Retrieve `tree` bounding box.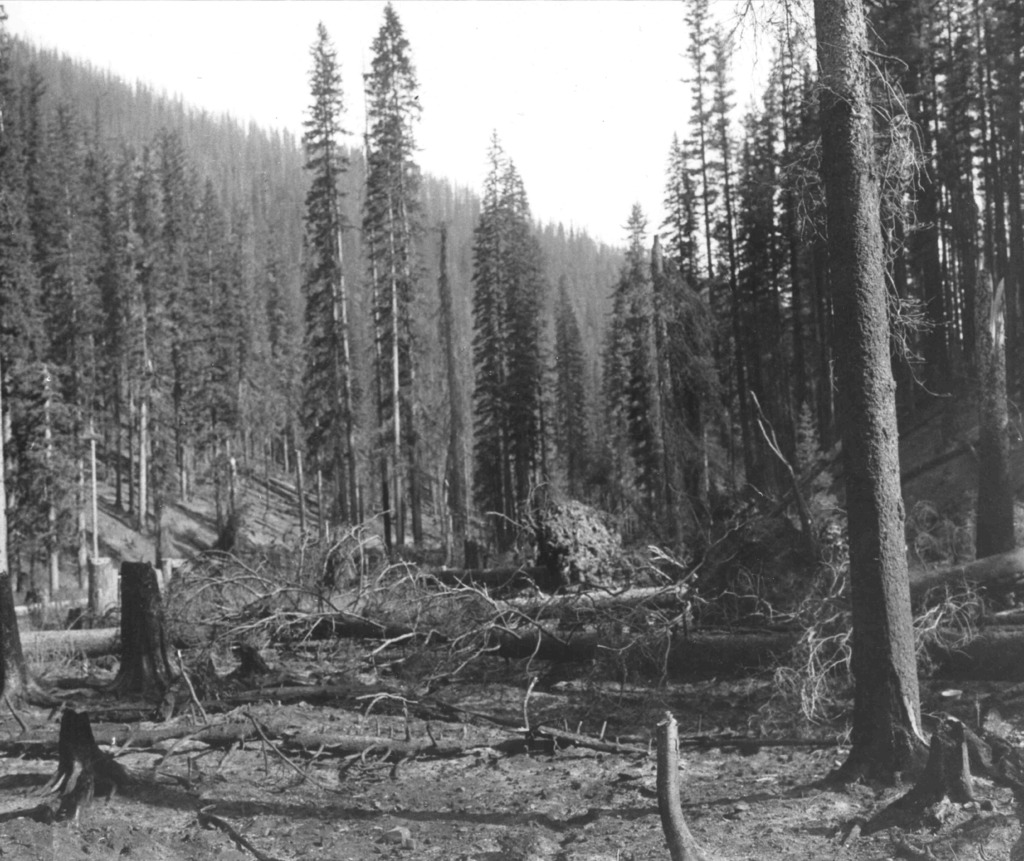
Bounding box: select_region(362, 0, 419, 545).
